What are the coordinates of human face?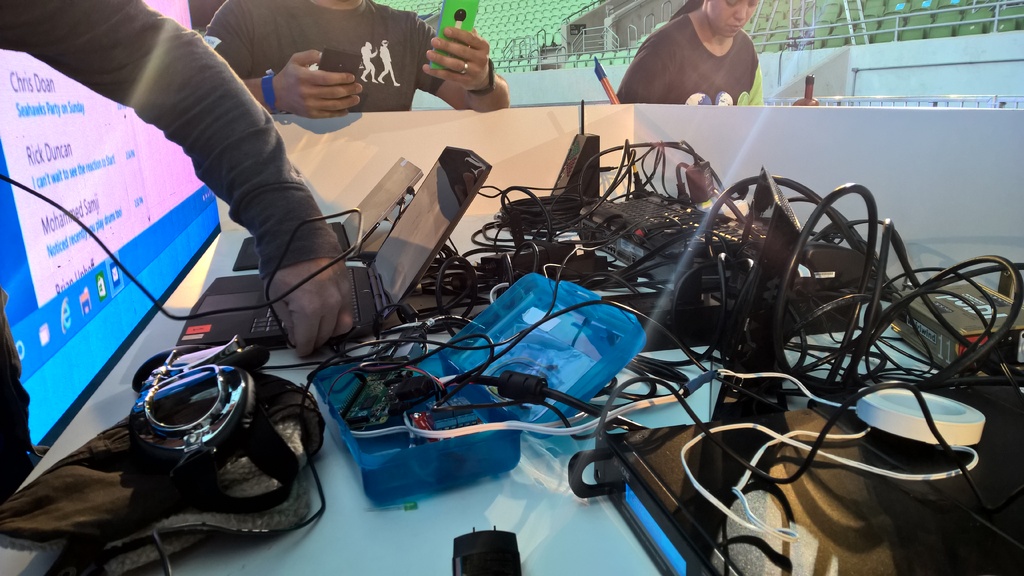
locate(707, 0, 758, 38).
